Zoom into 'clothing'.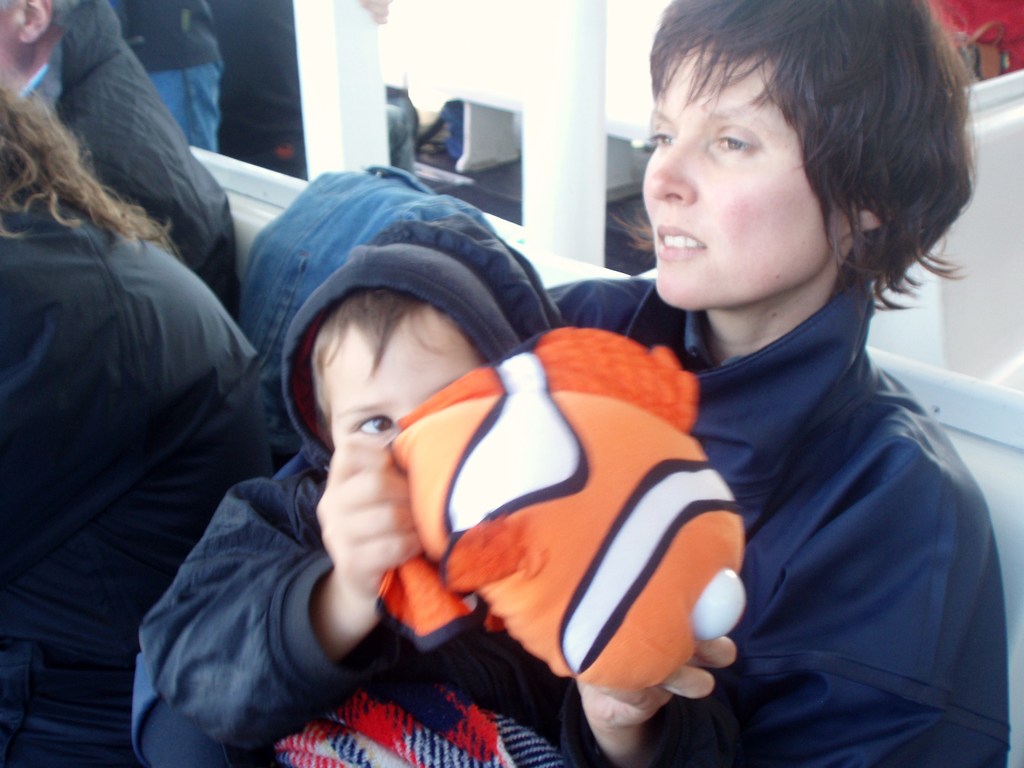
Zoom target: box(0, 201, 260, 767).
